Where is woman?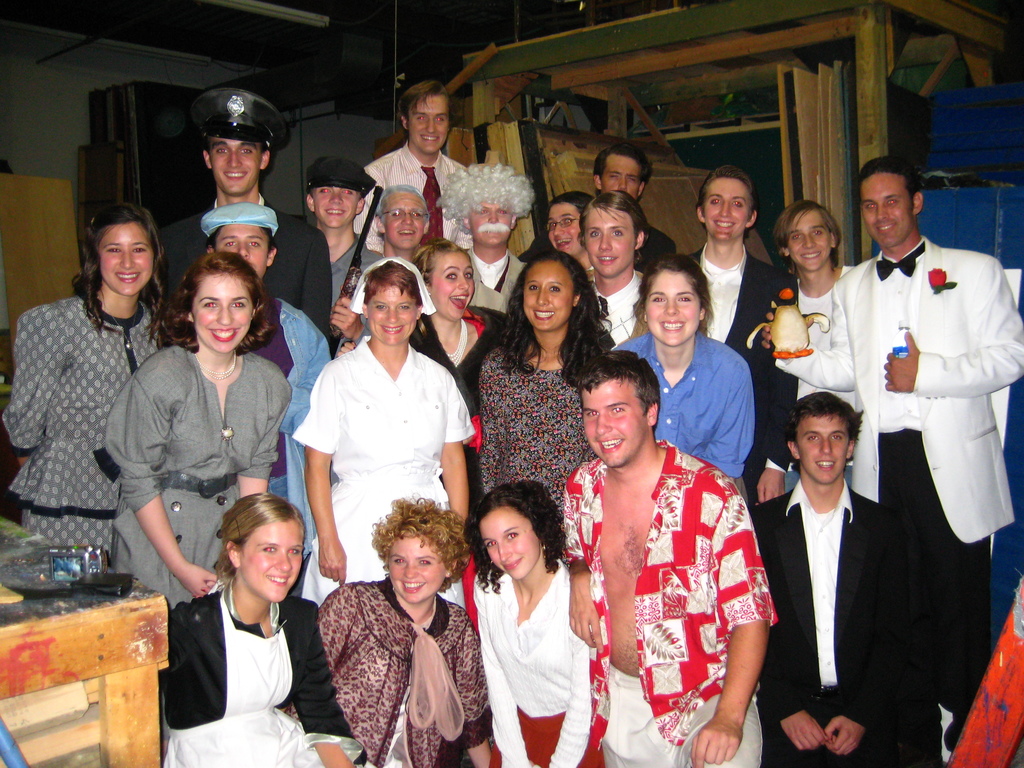
(x1=411, y1=237, x2=492, y2=384).
